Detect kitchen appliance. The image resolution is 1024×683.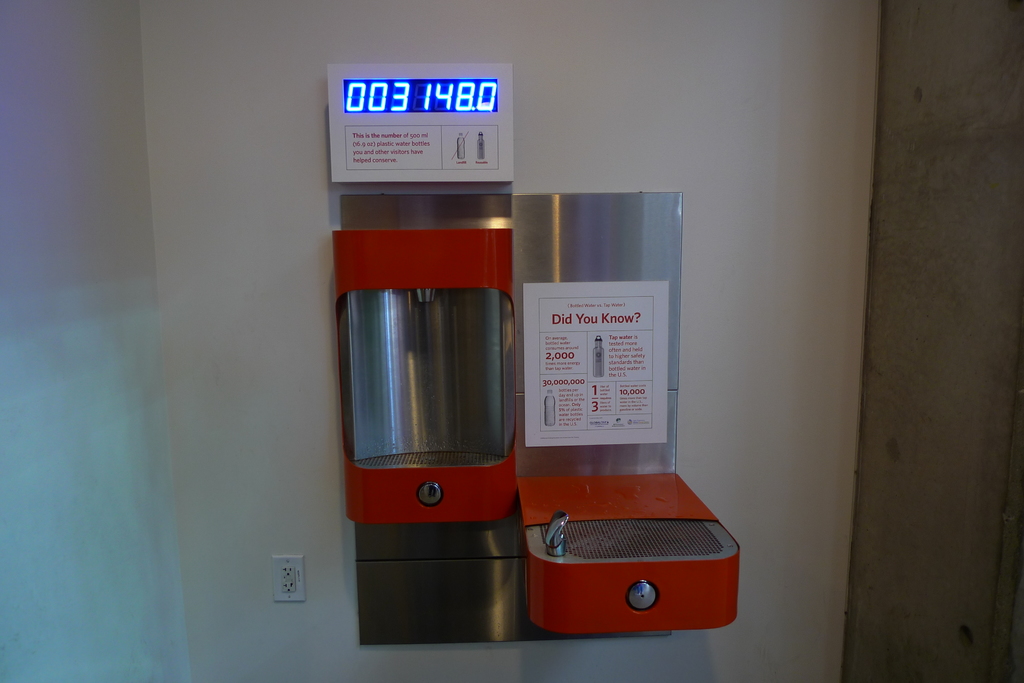
l=140, t=0, r=882, b=682.
